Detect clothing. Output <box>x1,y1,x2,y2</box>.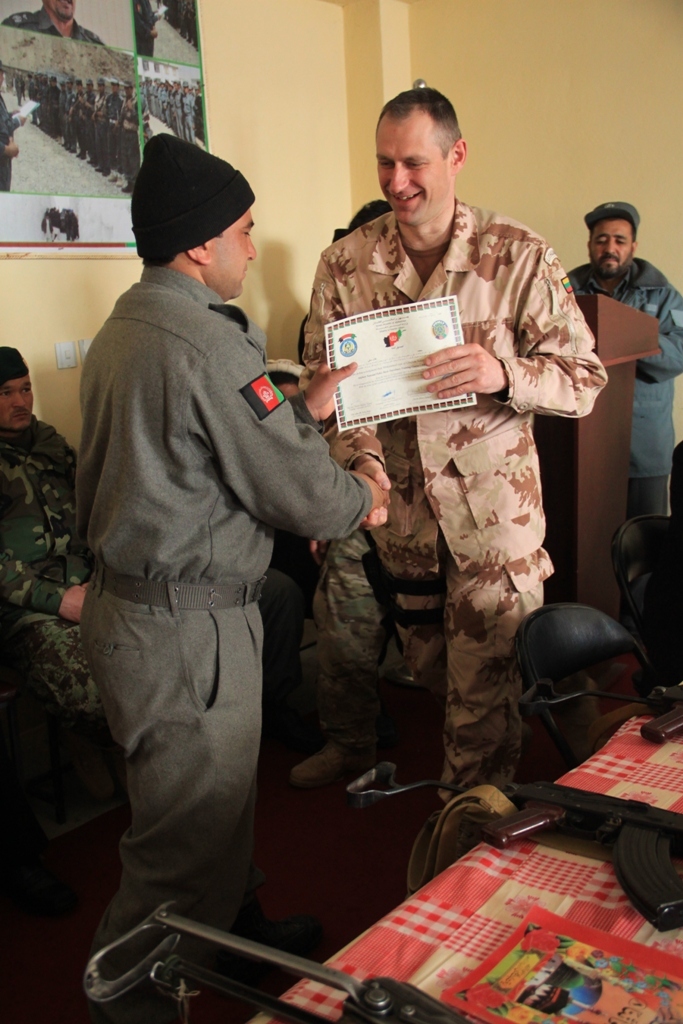
<box>5,404,117,721</box>.
